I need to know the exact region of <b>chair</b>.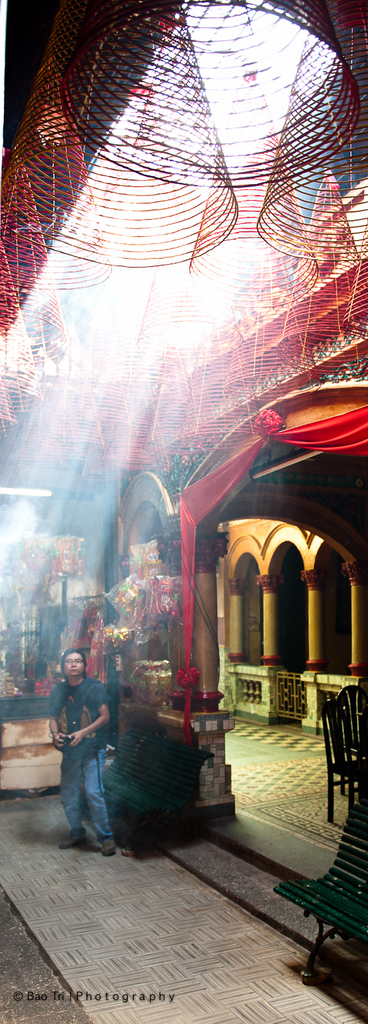
Region: pyautogui.locateOnScreen(337, 684, 367, 803).
